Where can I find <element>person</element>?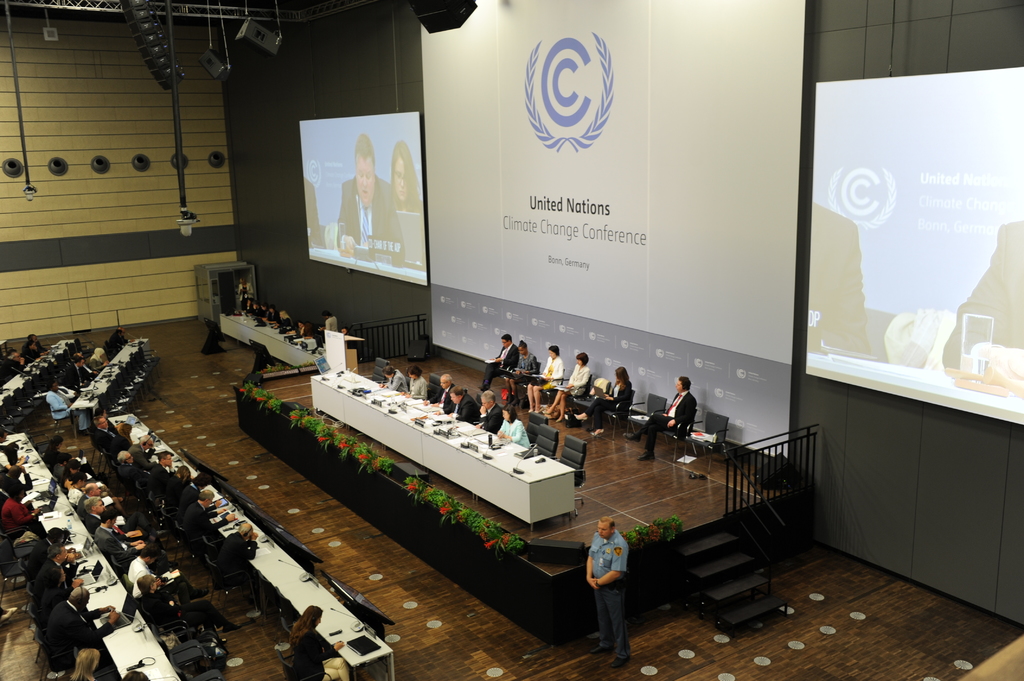
You can find it at select_region(480, 331, 518, 386).
